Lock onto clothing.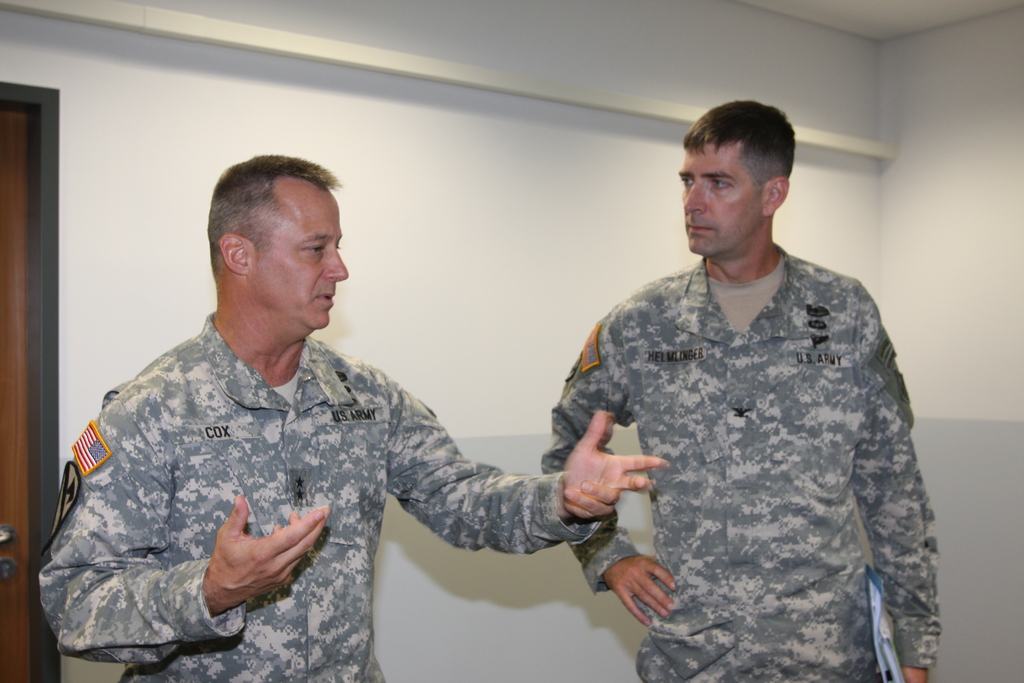
Locked: [x1=538, y1=208, x2=950, y2=663].
